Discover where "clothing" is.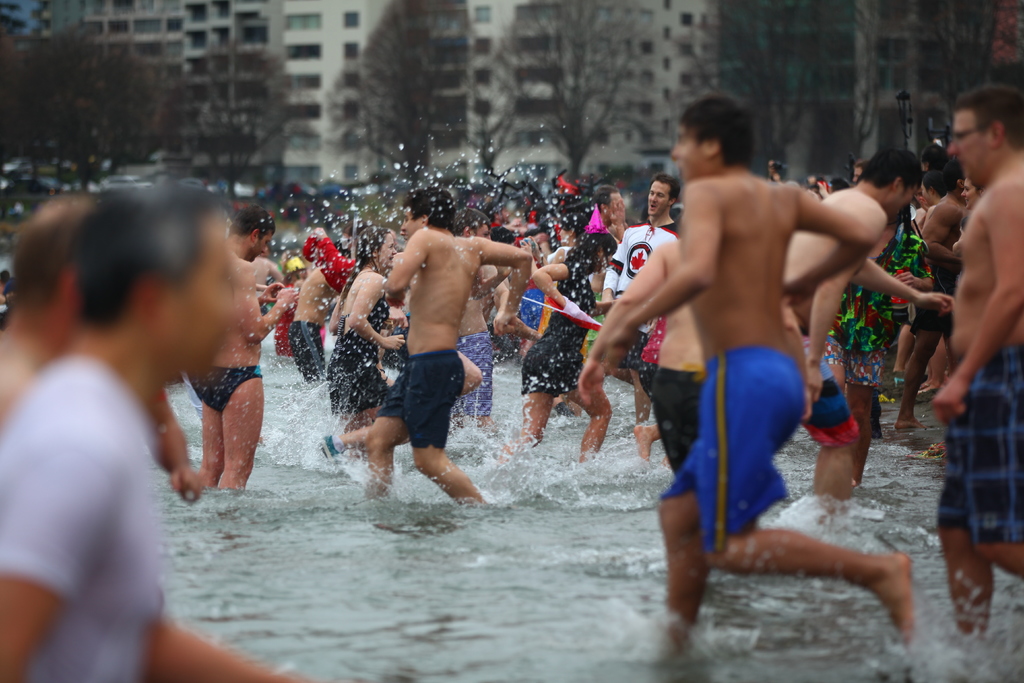
Discovered at x1=619 y1=217 x2=682 y2=374.
